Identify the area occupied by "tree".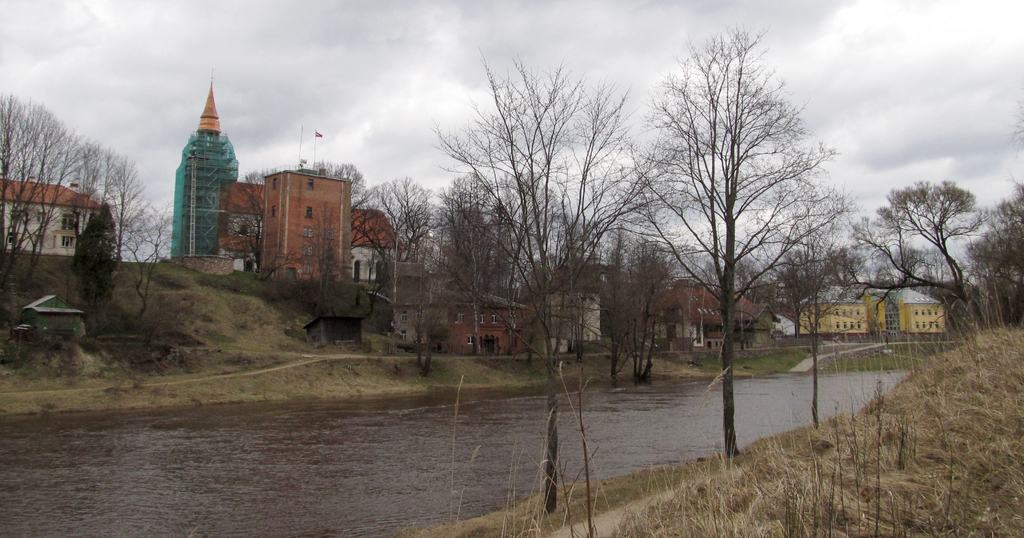
Area: x1=213 y1=158 x2=307 y2=289.
